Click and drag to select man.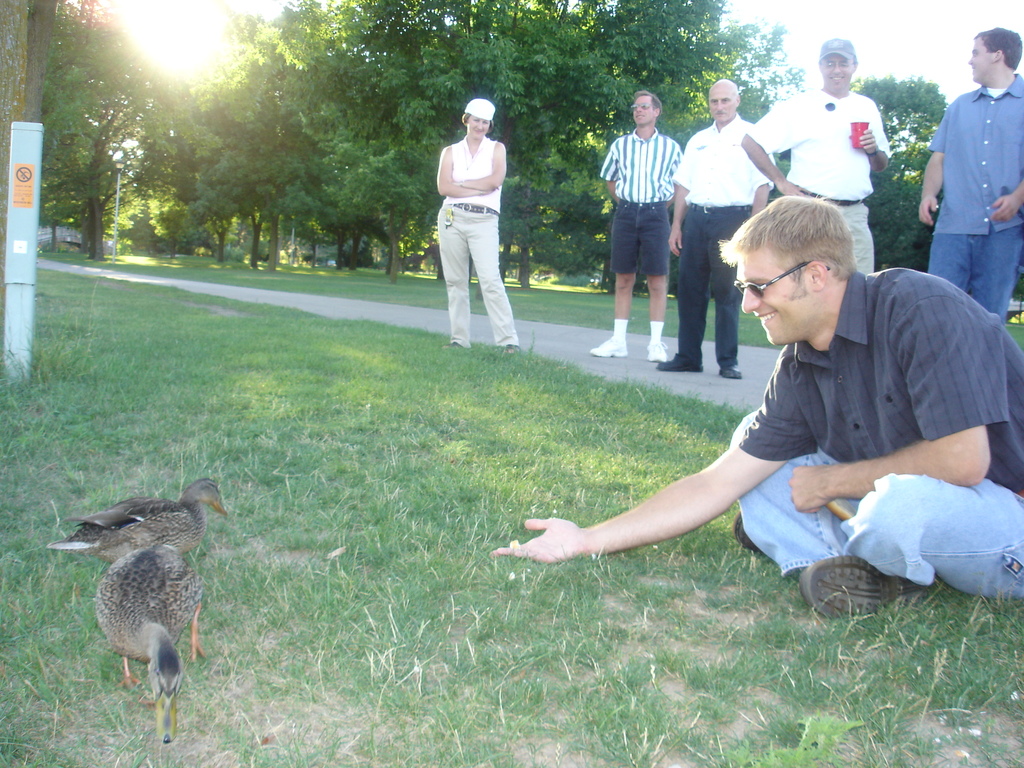
Selection: crop(588, 93, 684, 362).
